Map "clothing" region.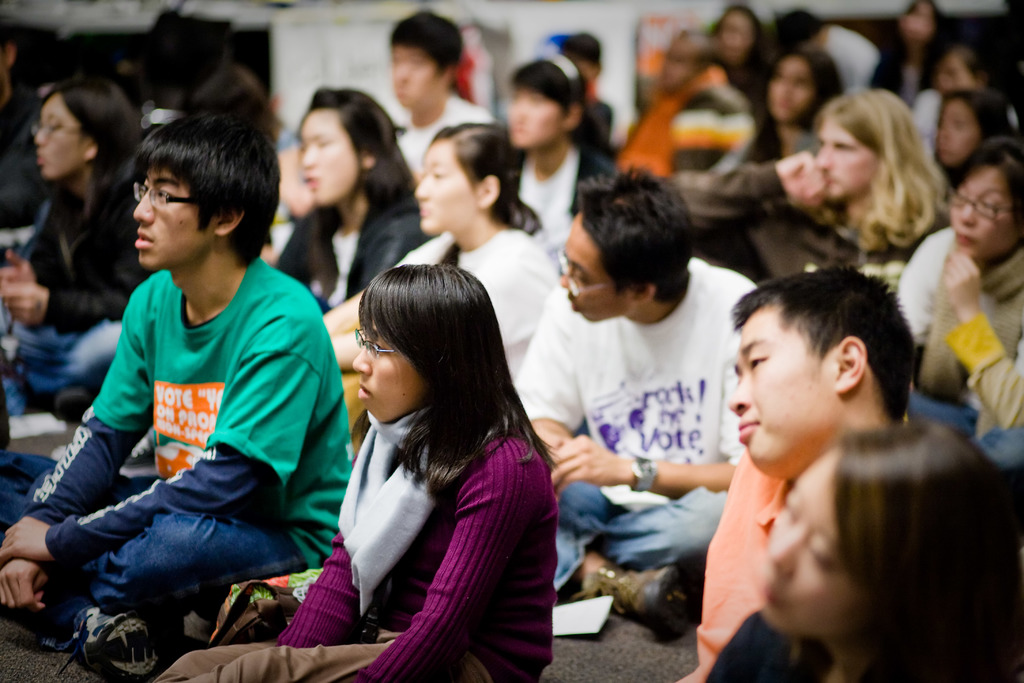
Mapped to <bbox>890, 220, 1023, 482</bbox>.
